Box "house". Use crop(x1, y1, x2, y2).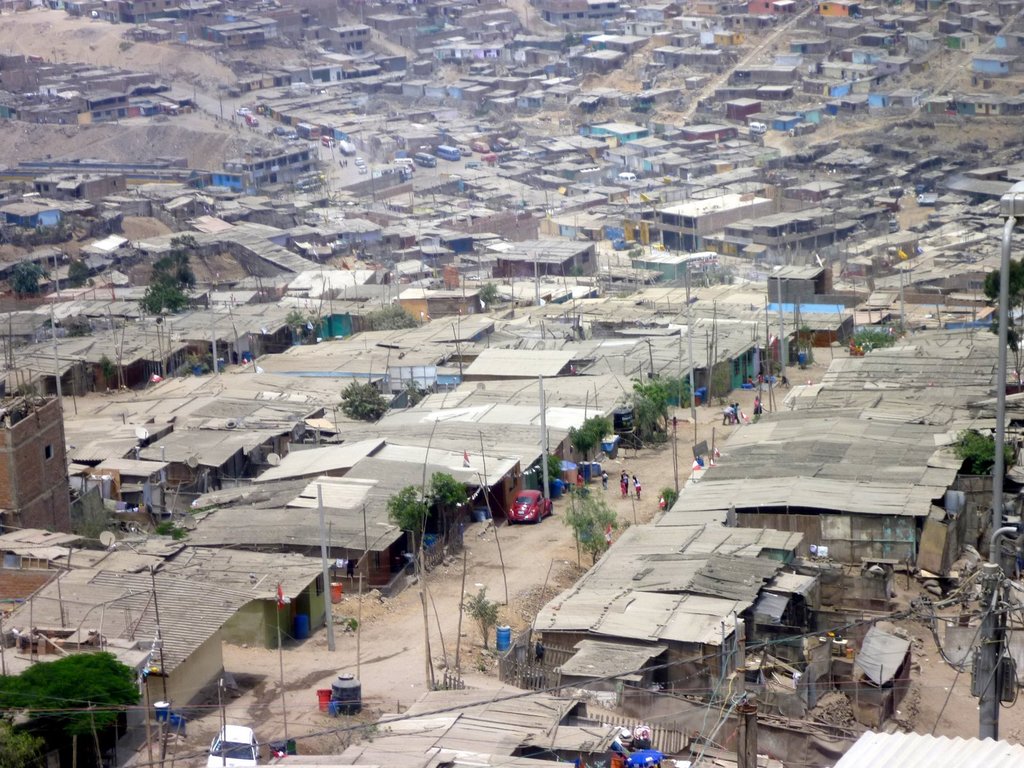
crop(670, 410, 996, 586).
